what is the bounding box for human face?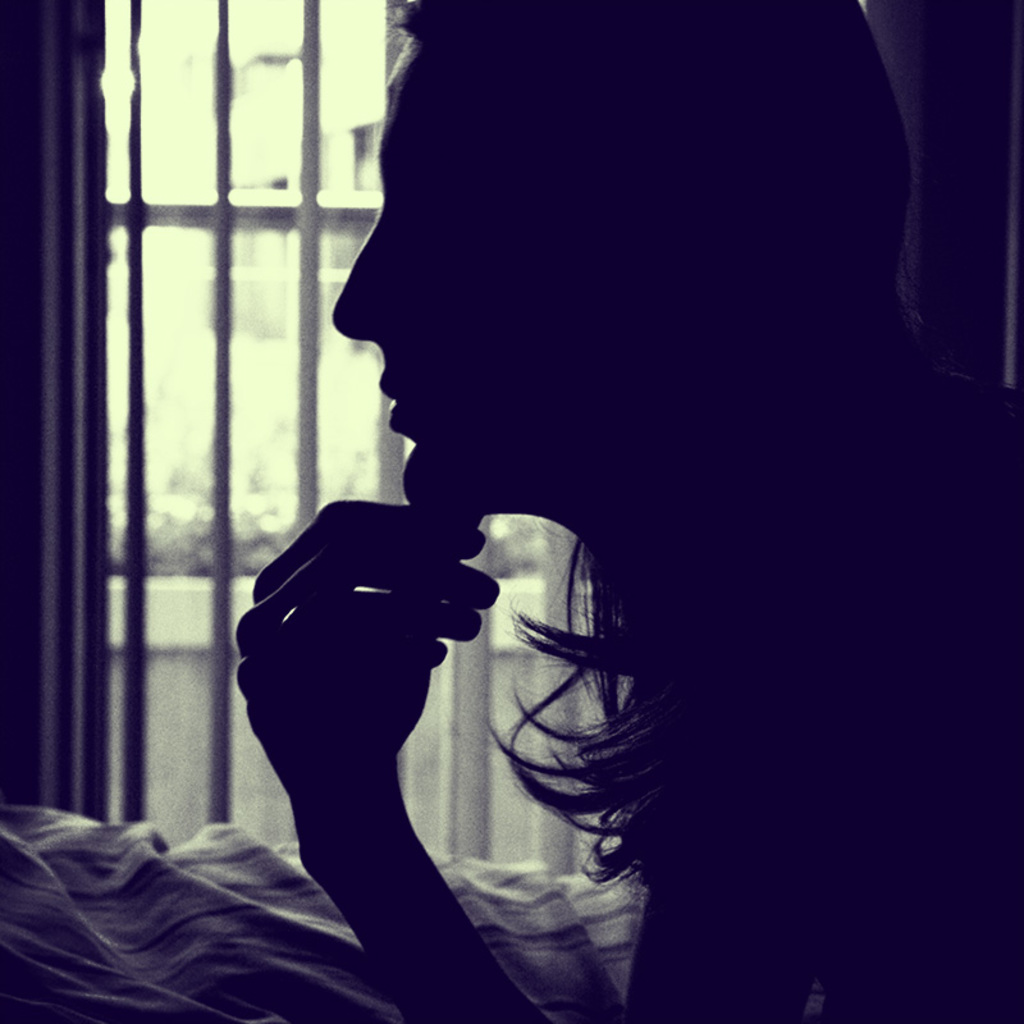
x1=334, y1=27, x2=588, y2=522.
